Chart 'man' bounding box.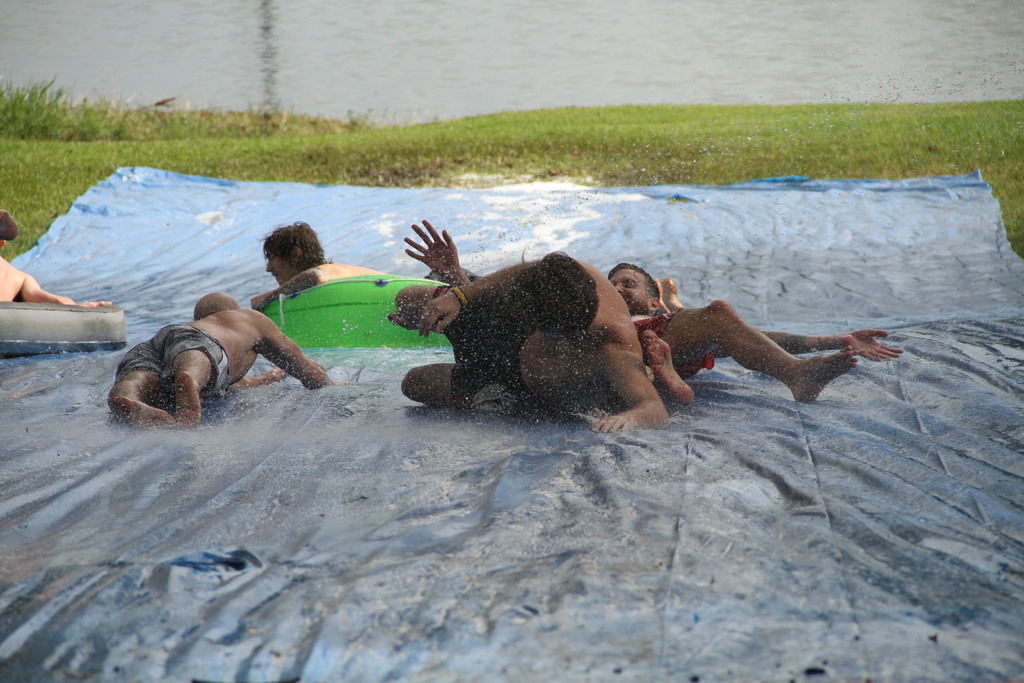
Charted: detection(399, 210, 897, 404).
